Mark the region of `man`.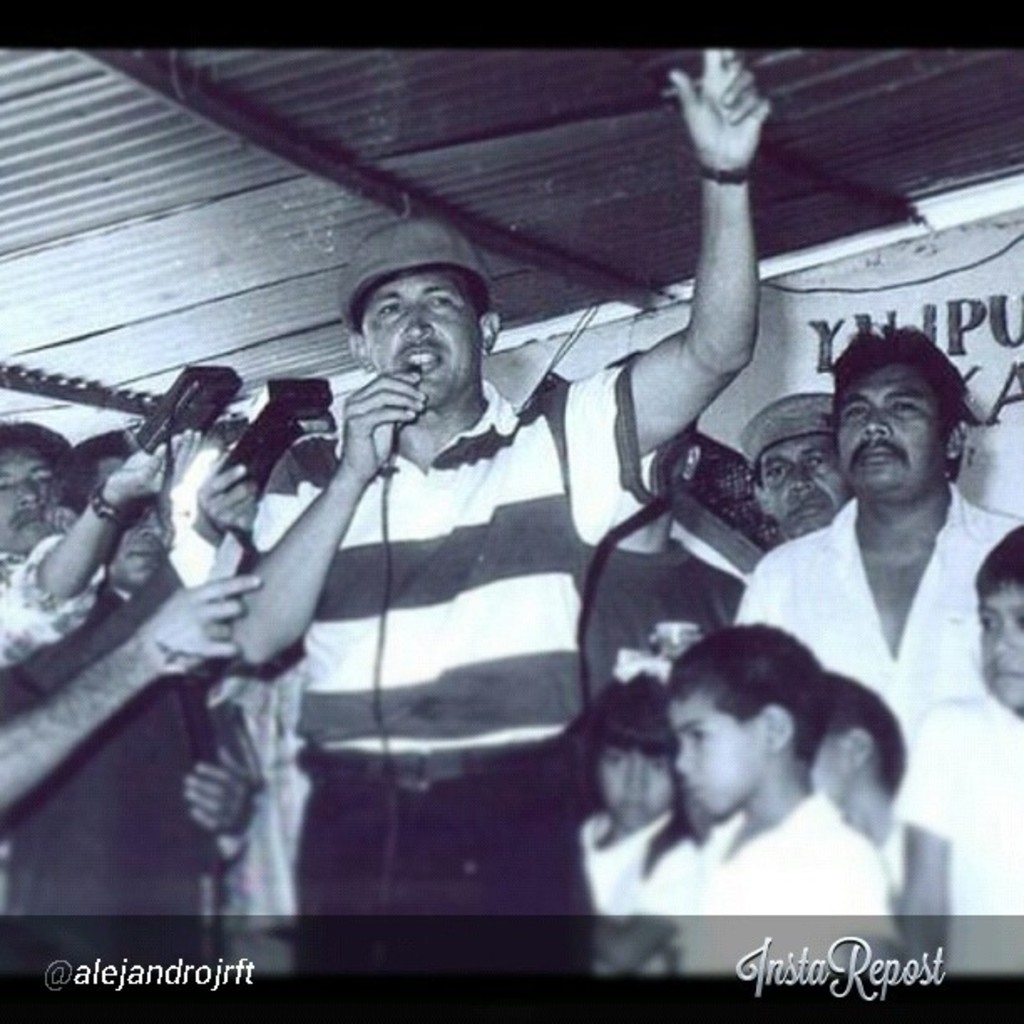
Region: bbox=[0, 433, 254, 912].
